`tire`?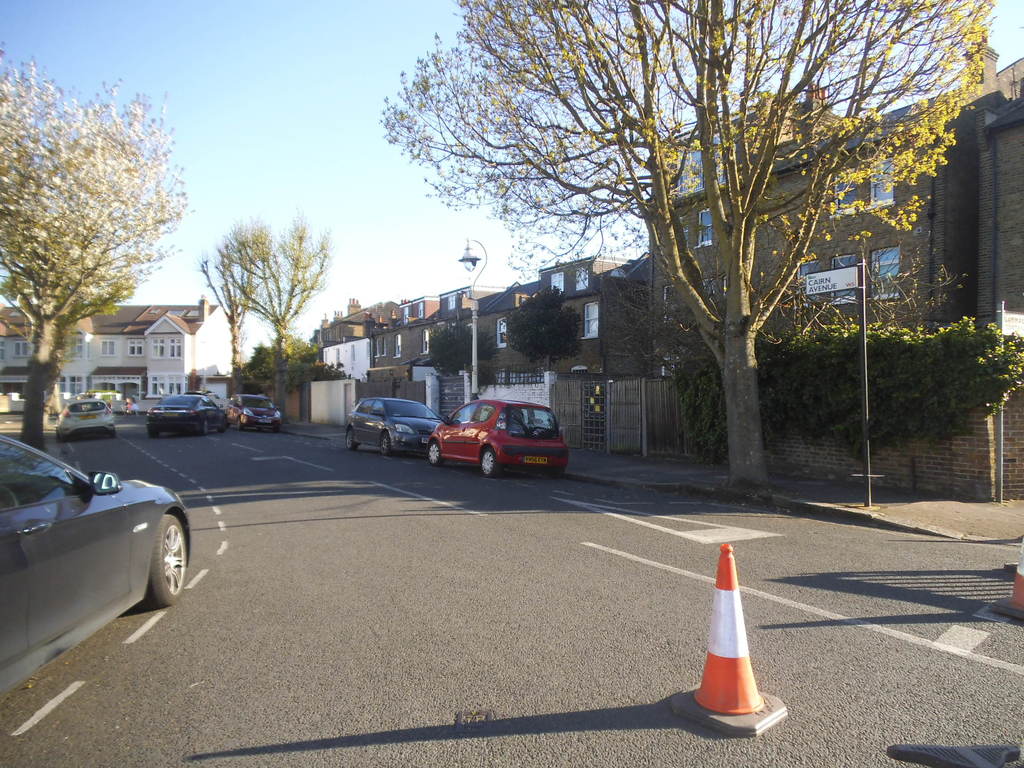
box(478, 448, 498, 475)
